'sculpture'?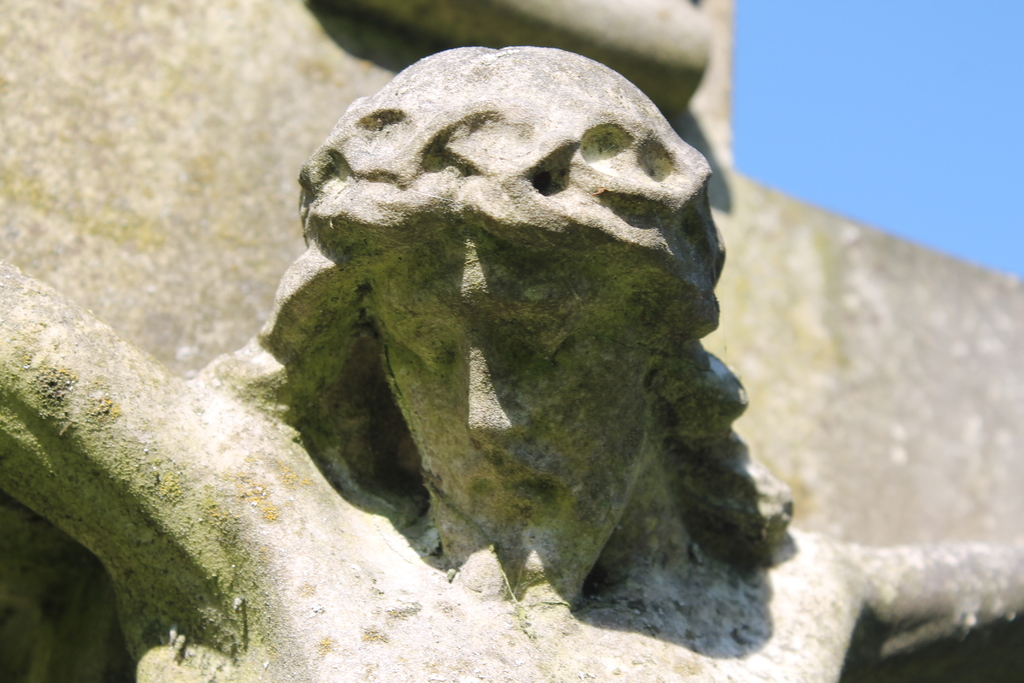
left=0, top=0, right=1023, bottom=682
